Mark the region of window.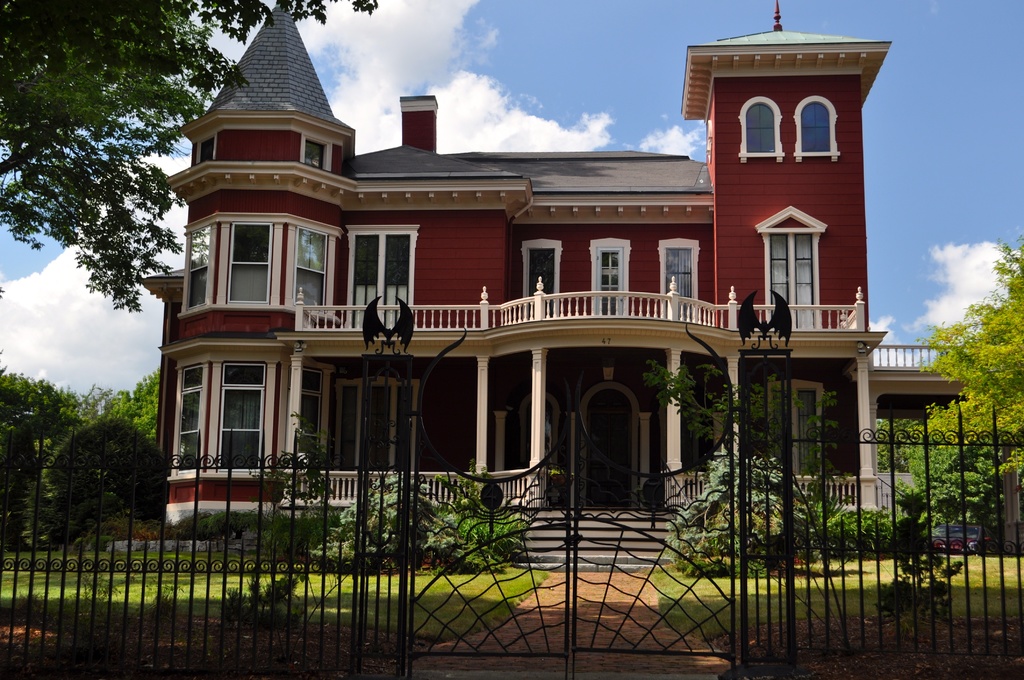
Region: [x1=801, y1=102, x2=829, y2=156].
